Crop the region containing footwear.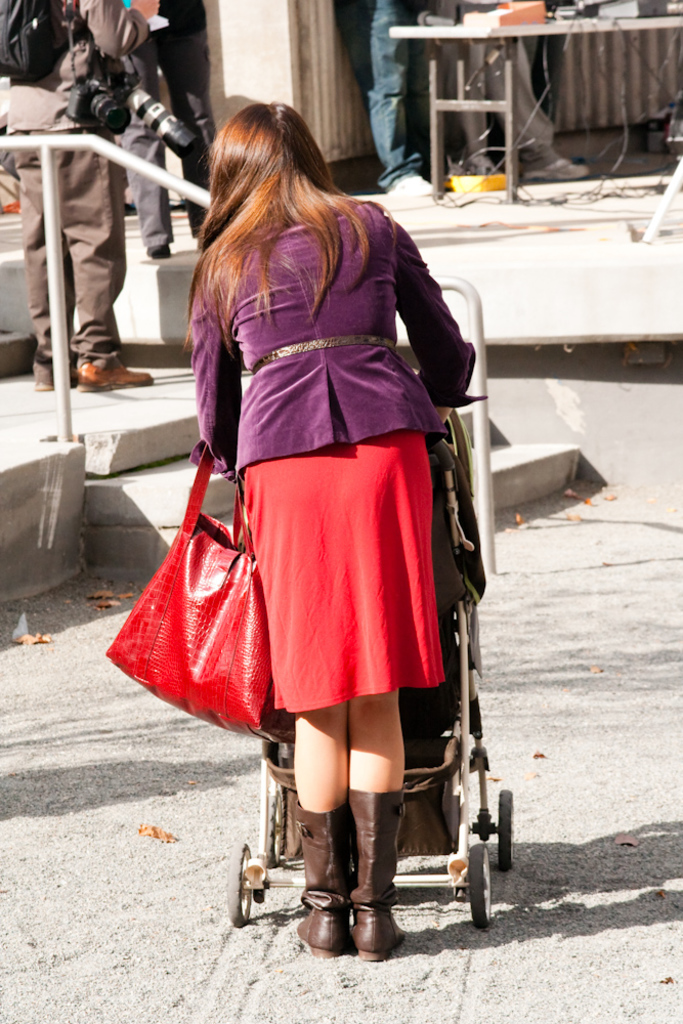
Crop region: 382/171/435/195.
